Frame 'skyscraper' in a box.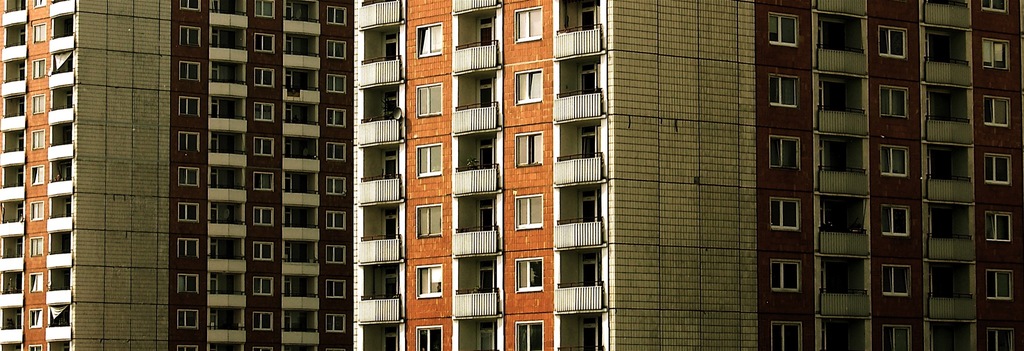
{"x1": 0, "y1": 0, "x2": 353, "y2": 350}.
